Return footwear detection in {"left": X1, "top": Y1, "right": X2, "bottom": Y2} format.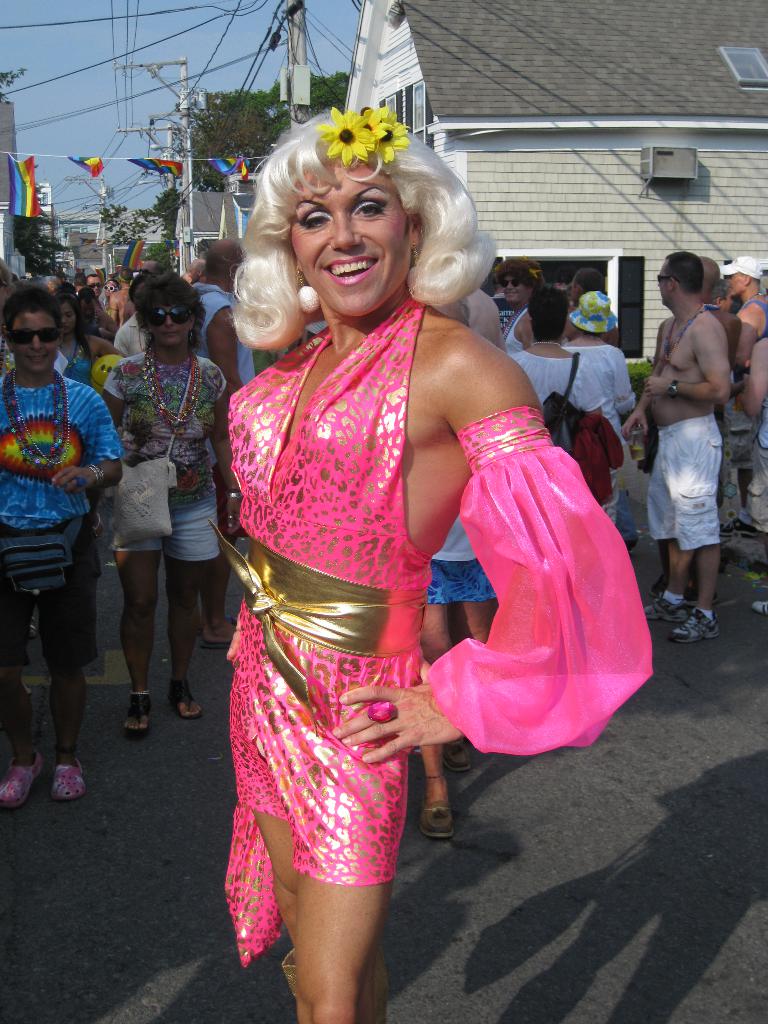
{"left": 0, "top": 748, "right": 45, "bottom": 807}.
